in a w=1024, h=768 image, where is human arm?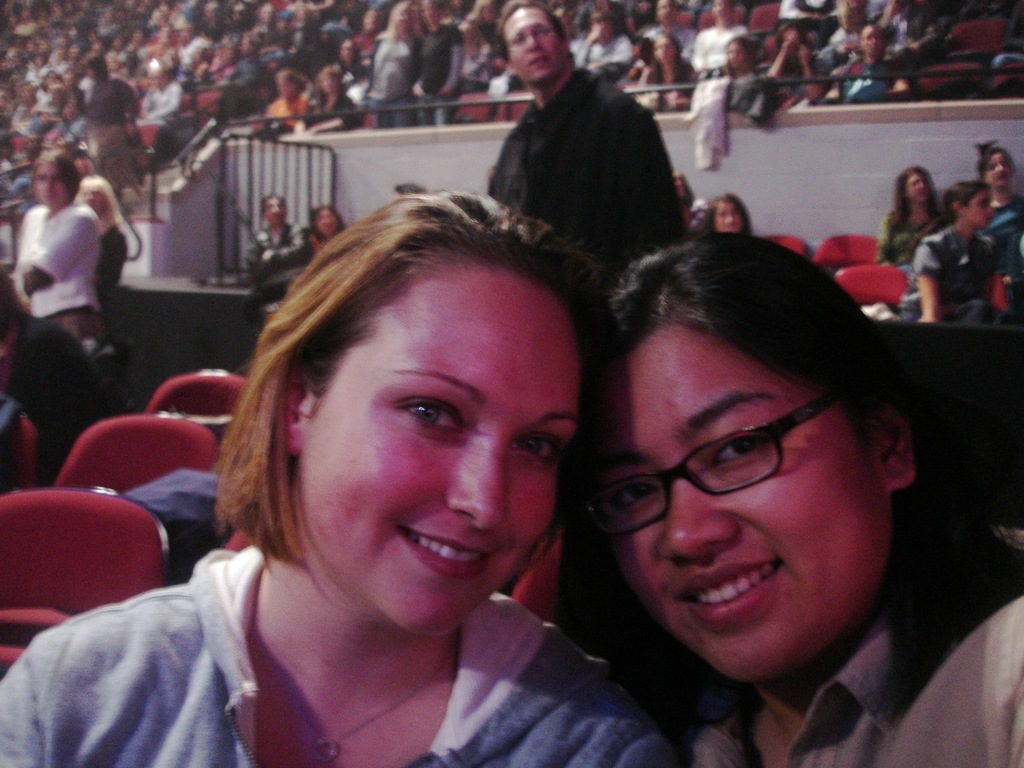
rect(990, 236, 1018, 336).
